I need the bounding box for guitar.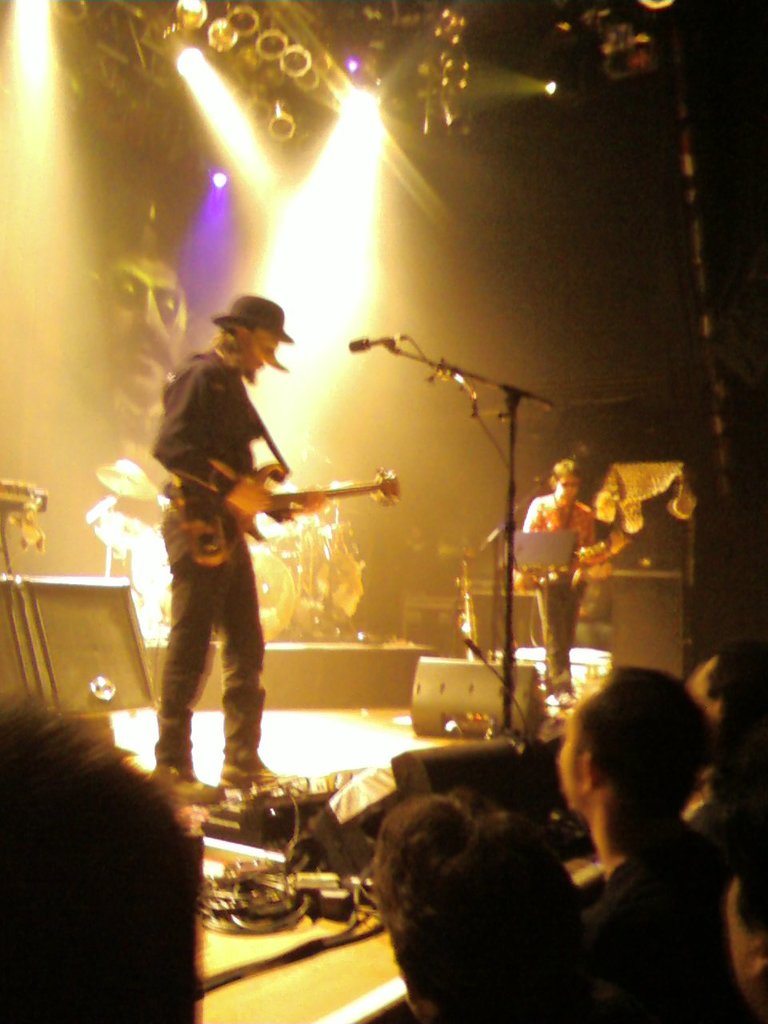
Here it is: 174, 414, 383, 609.
